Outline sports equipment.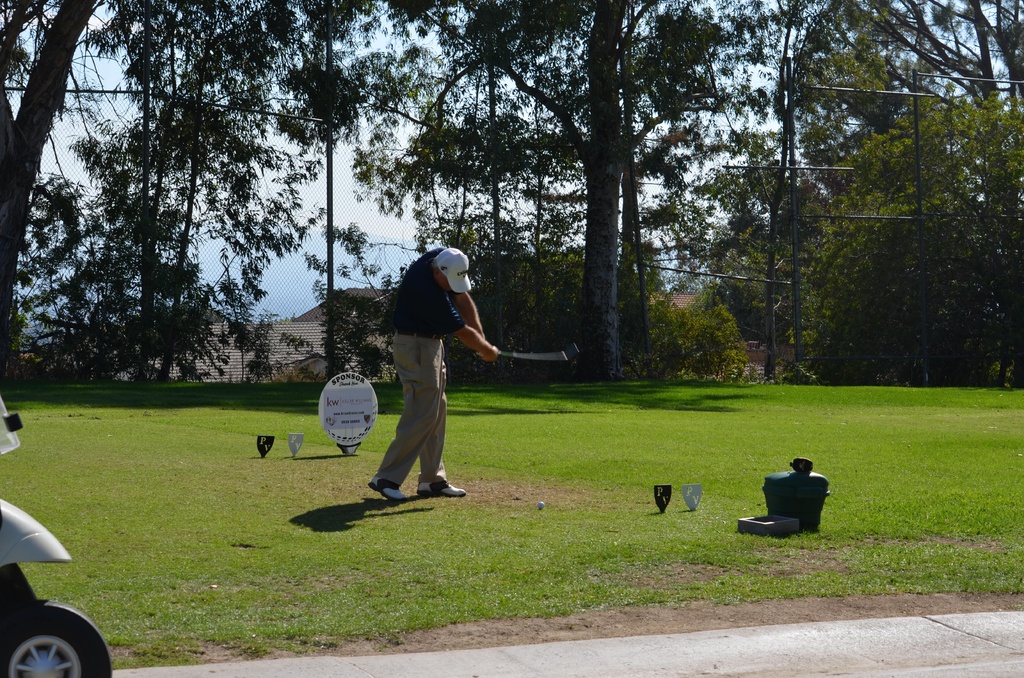
Outline: crop(471, 337, 580, 366).
